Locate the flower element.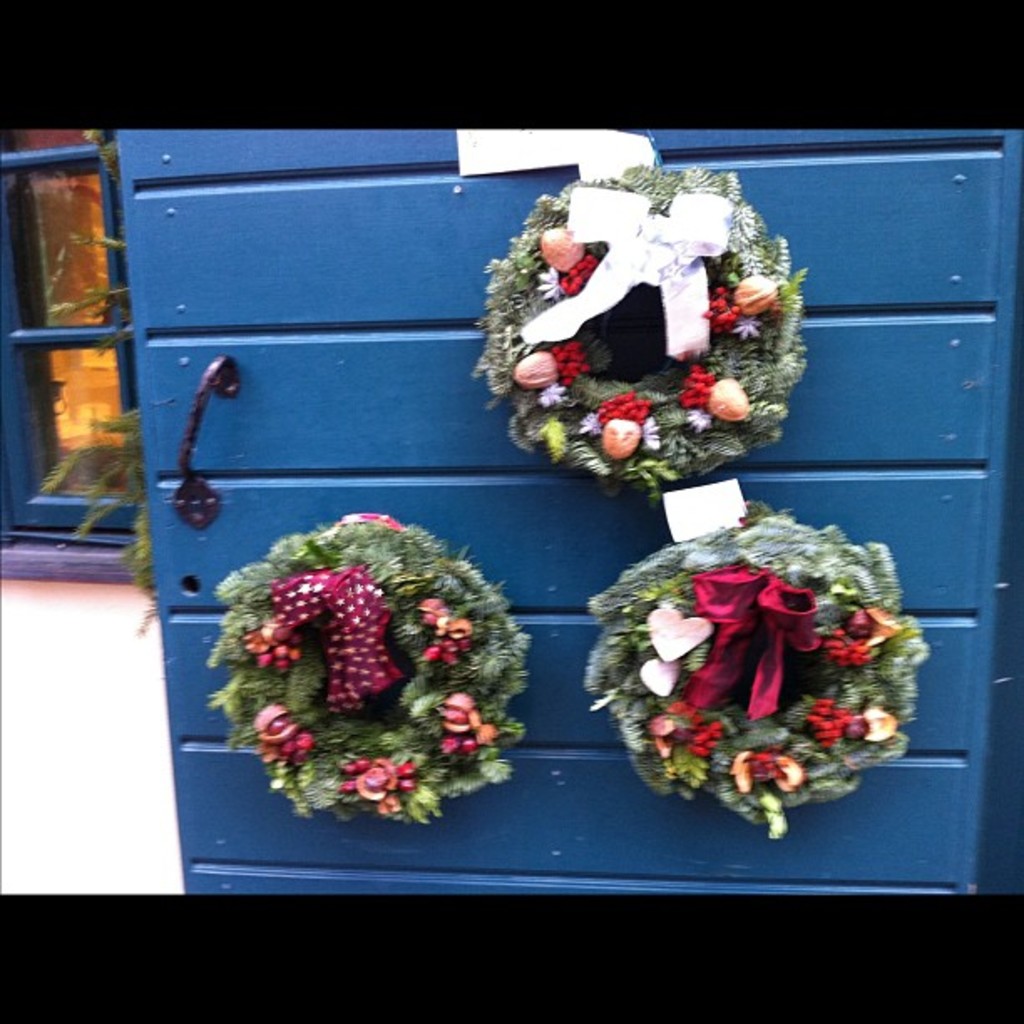
Element bbox: rect(338, 751, 428, 815).
